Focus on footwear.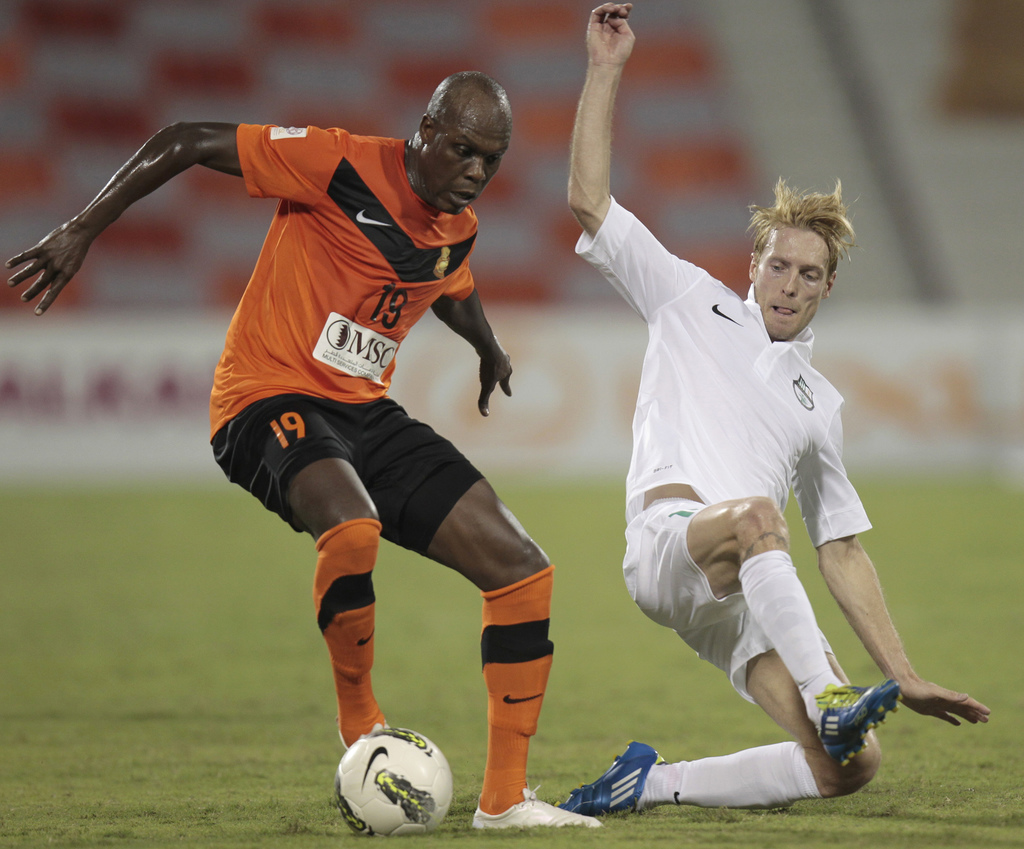
Focused at 548/742/660/820.
